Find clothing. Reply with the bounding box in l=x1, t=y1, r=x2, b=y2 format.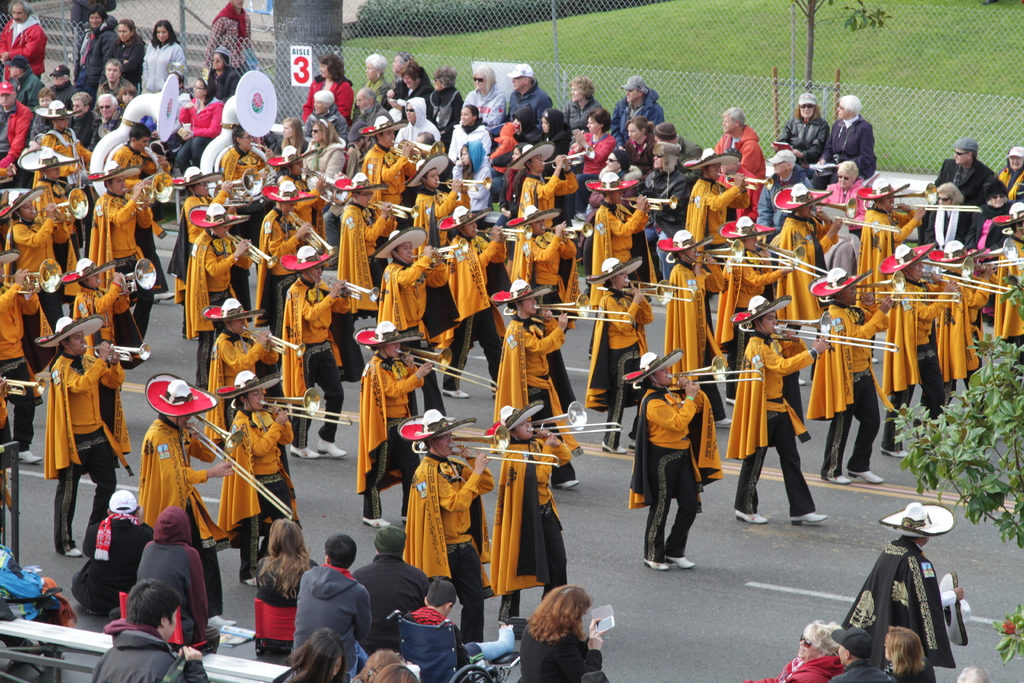
l=49, t=347, r=127, b=562.
